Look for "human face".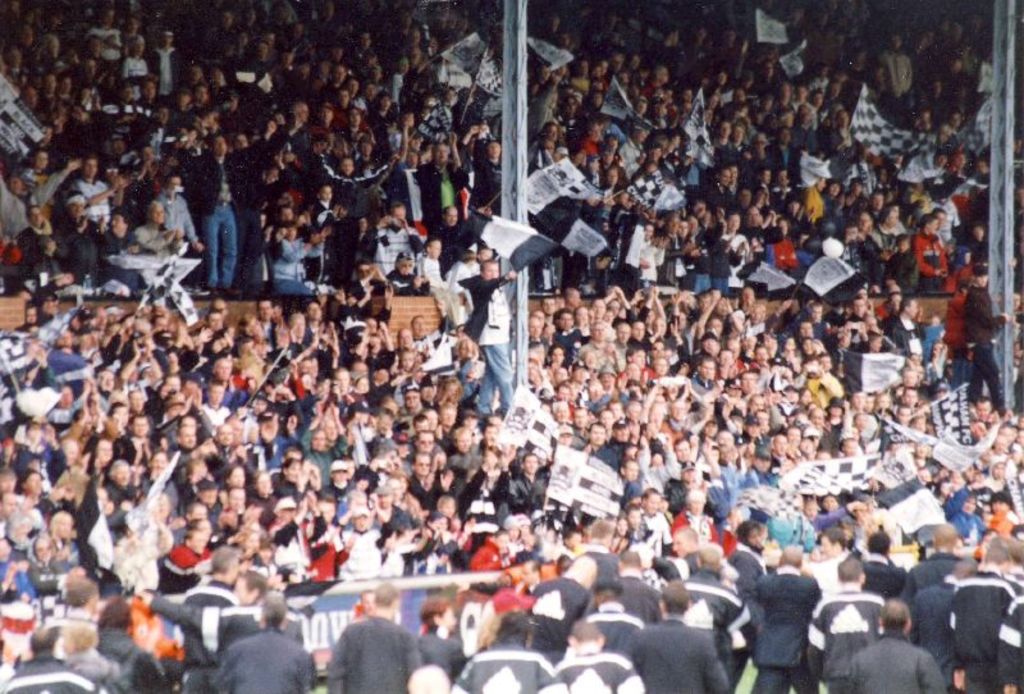
Found: x1=718 y1=380 x2=737 y2=397.
